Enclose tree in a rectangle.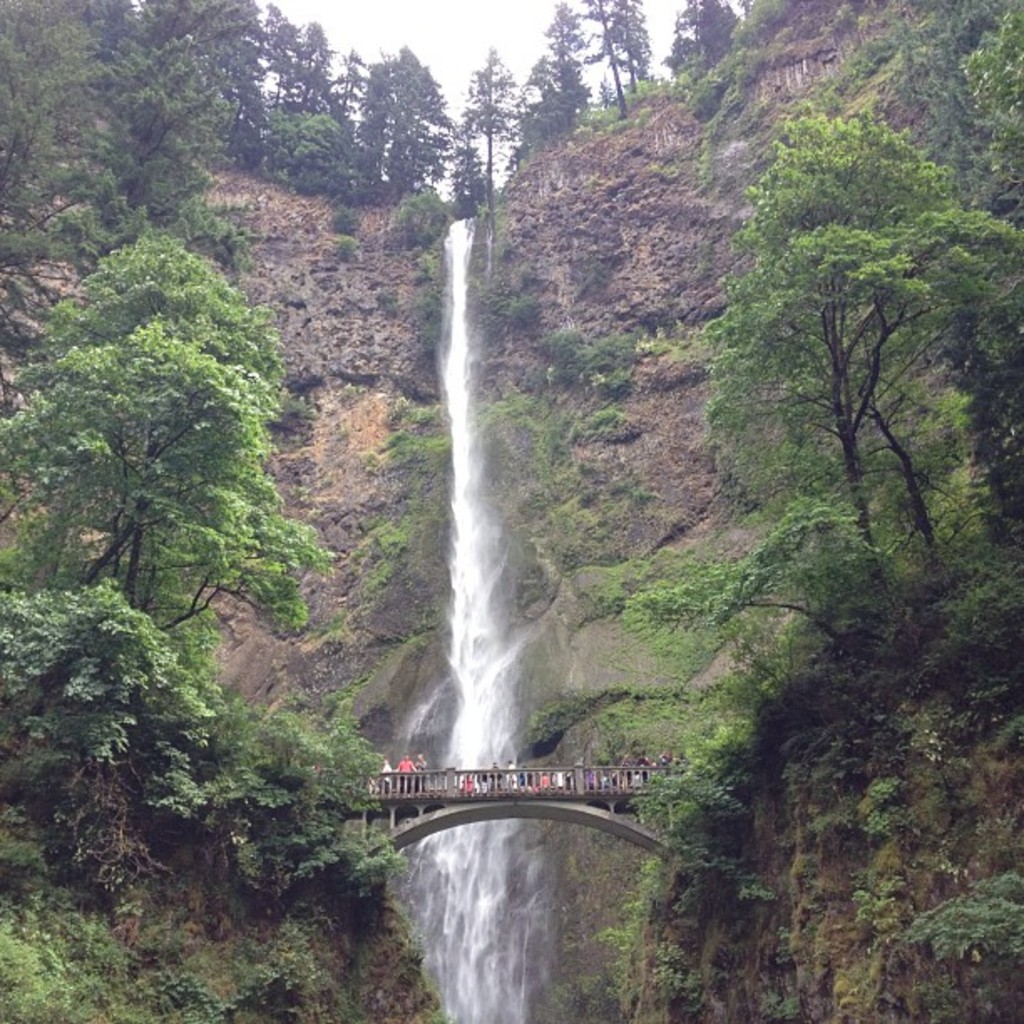
box(957, 12, 1022, 211).
